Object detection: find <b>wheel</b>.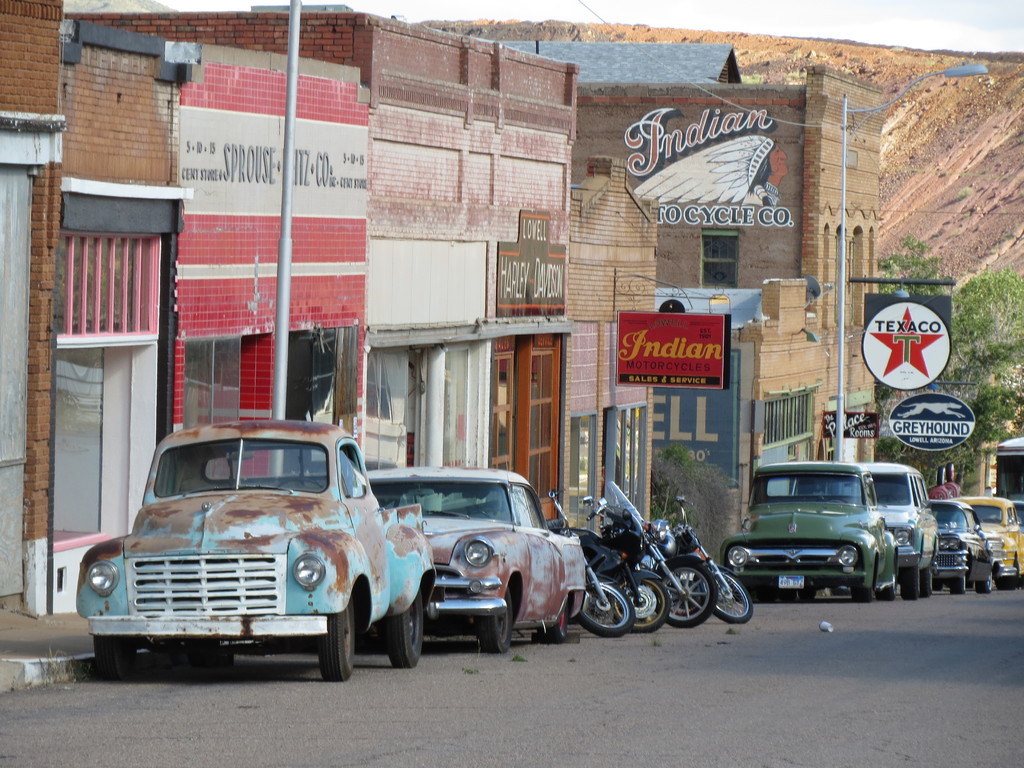
(left=660, top=563, right=714, bottom=627).
